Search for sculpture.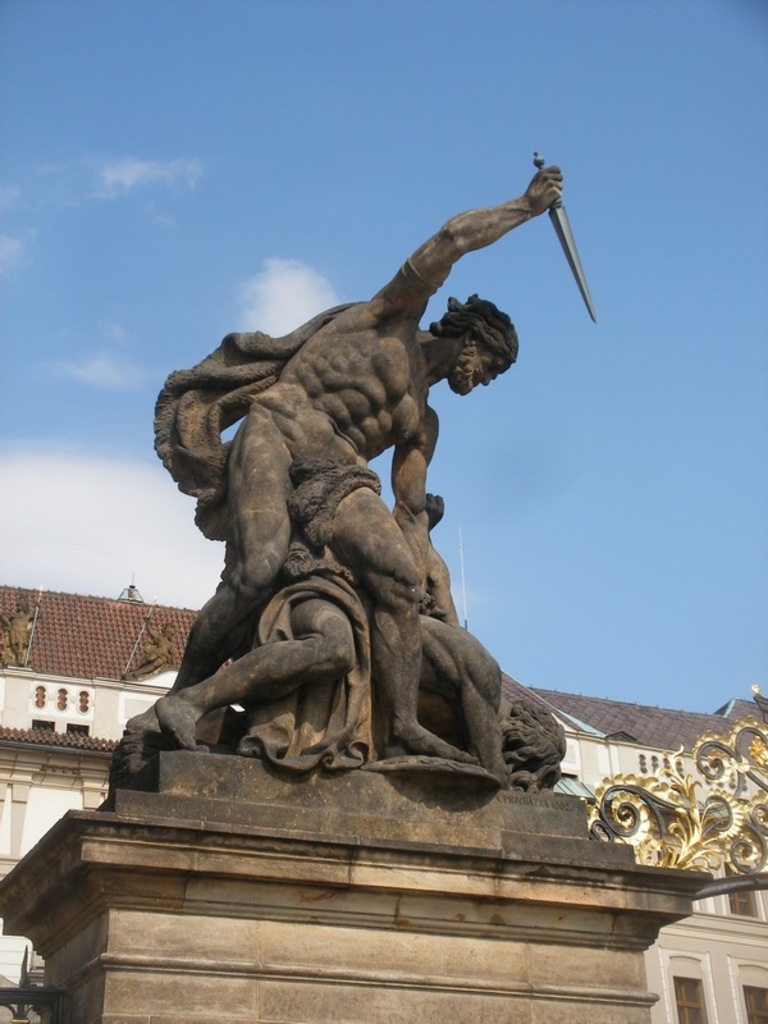
Found at pyautogui.locateOnScreen(0, 596, 49, 673).
